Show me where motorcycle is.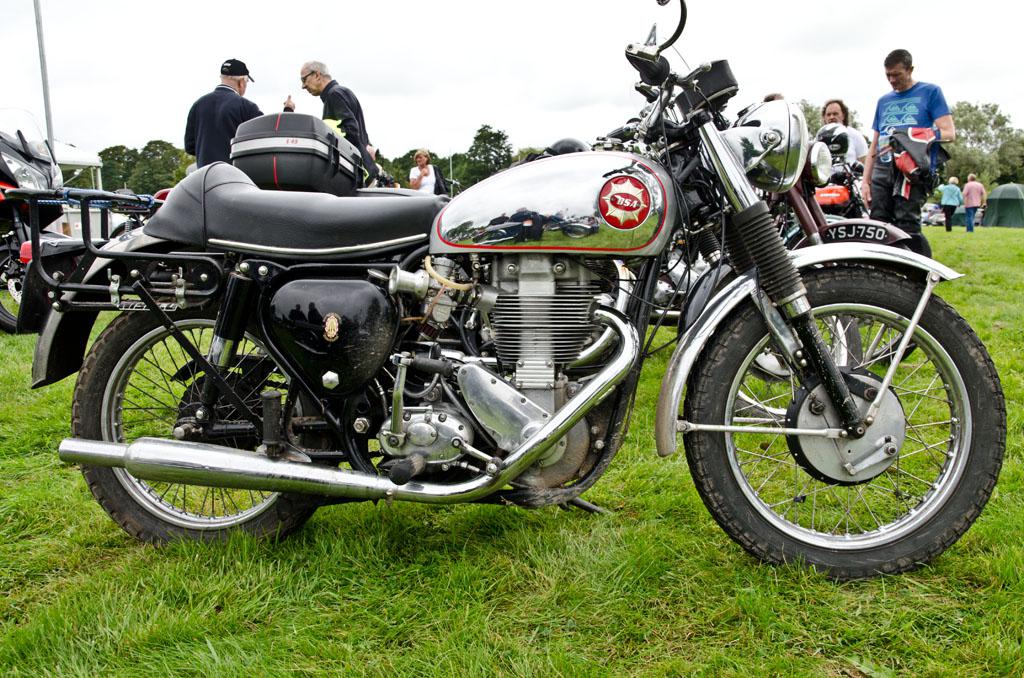
motorcycle is at 812, 158, 869, 219.
